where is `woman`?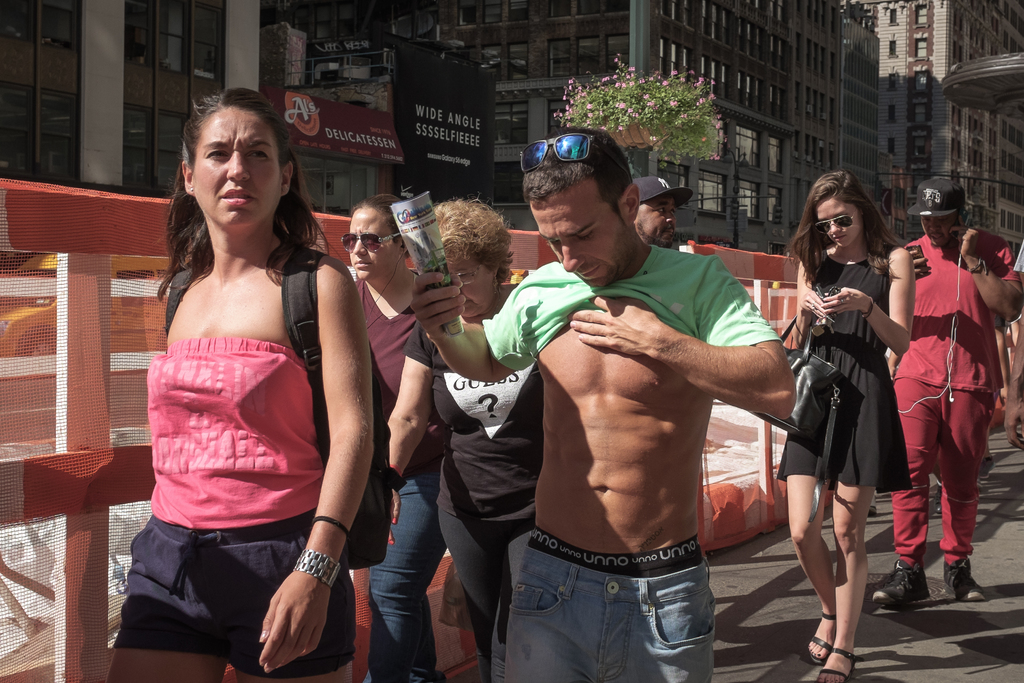
region(366, 194, 549, 682).
